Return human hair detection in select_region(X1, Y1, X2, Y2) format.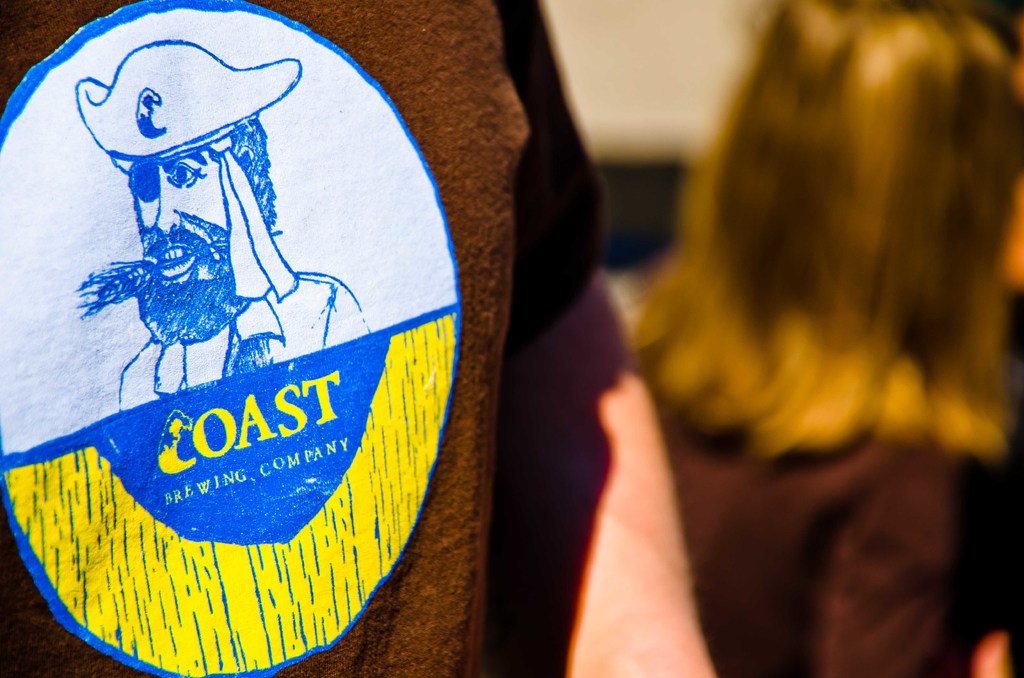
select_region(224, 117, 279, 239).
